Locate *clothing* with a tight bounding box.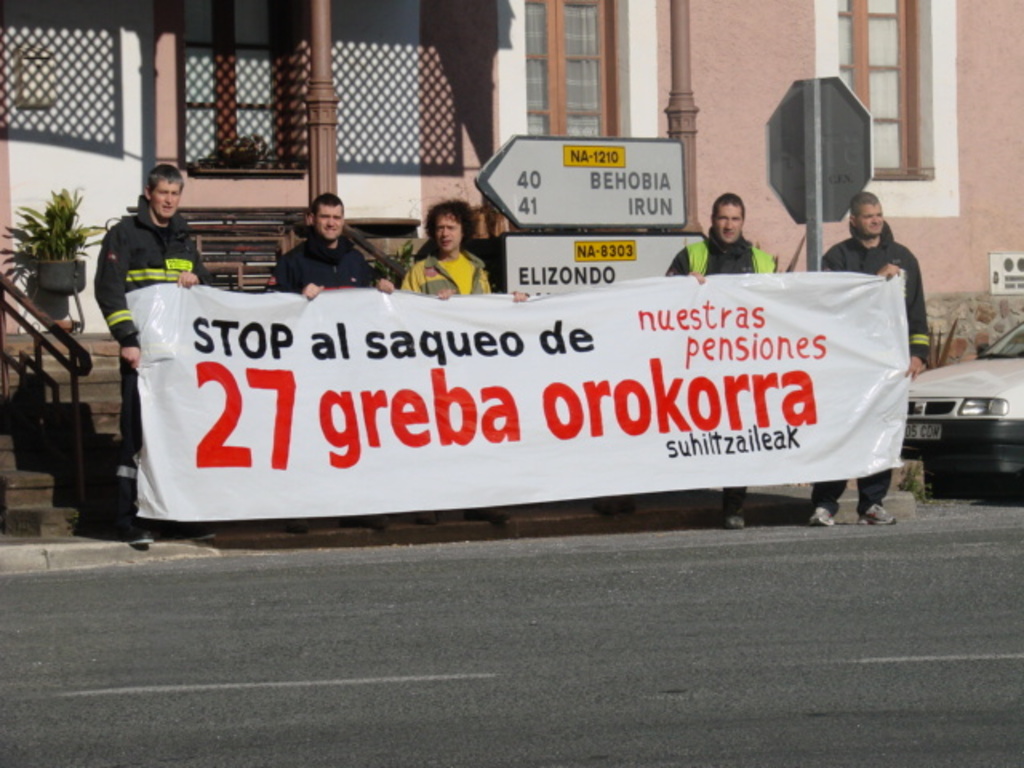
(96, 186, 203, 461).
